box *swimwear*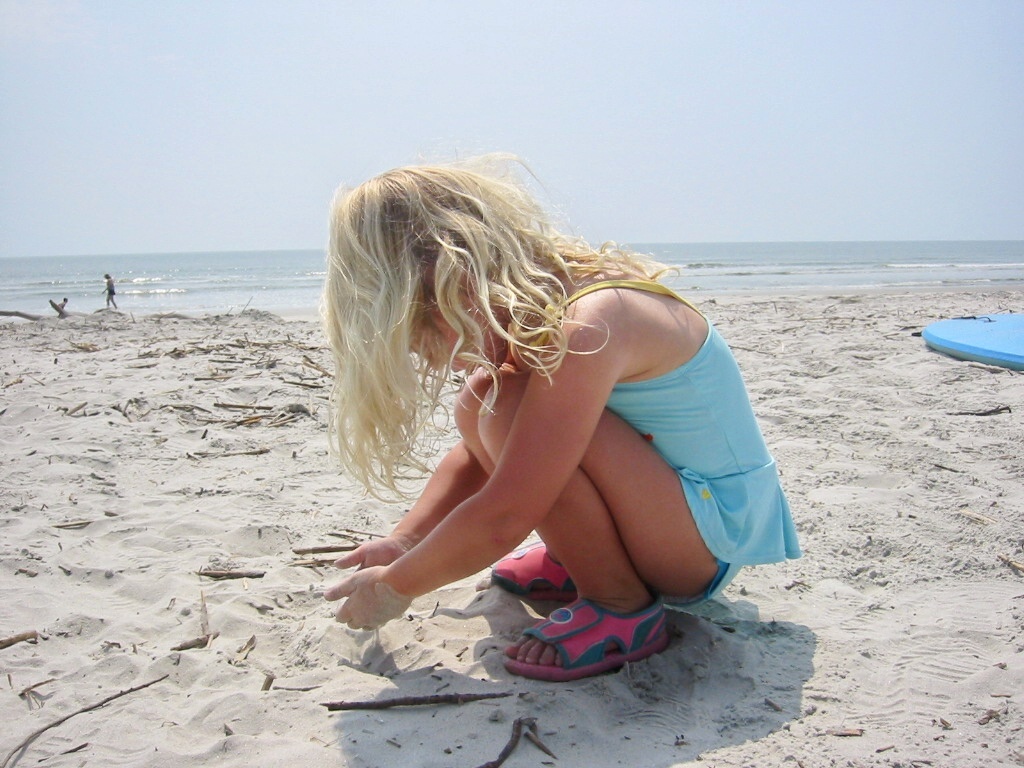
{"left": 512, "top": 258, "right": 829, "bottom": 611}
